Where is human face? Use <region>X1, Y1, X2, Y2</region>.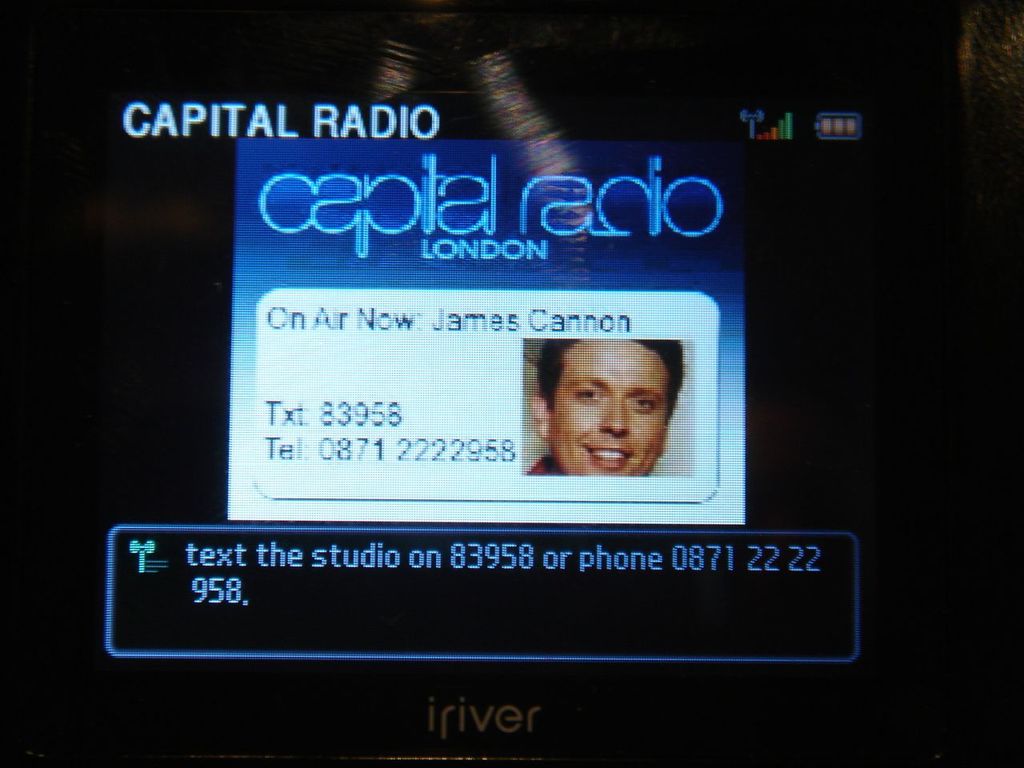
<region>545, 338, 674, 476</region>.
